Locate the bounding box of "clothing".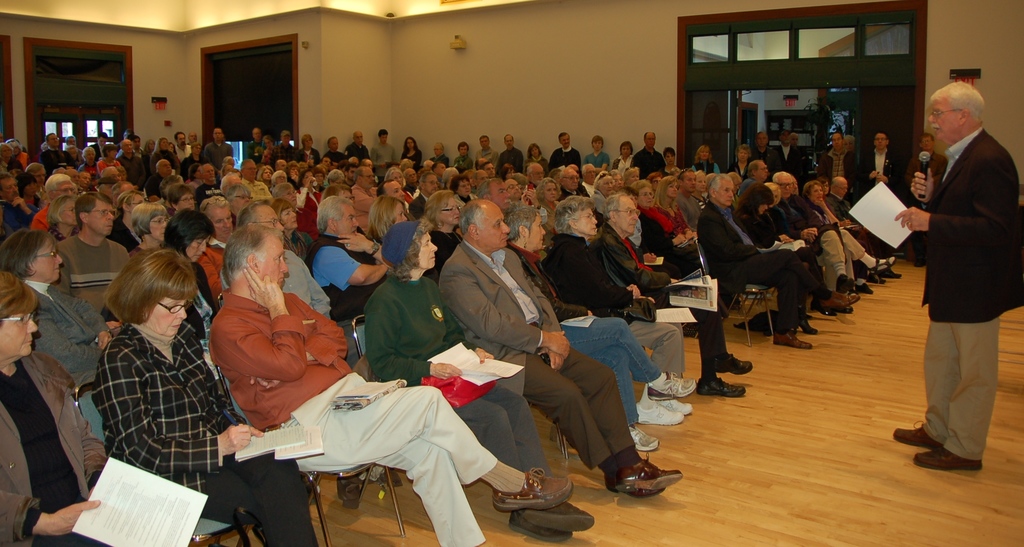
Bounding box: [76, 162, 96, 178].
